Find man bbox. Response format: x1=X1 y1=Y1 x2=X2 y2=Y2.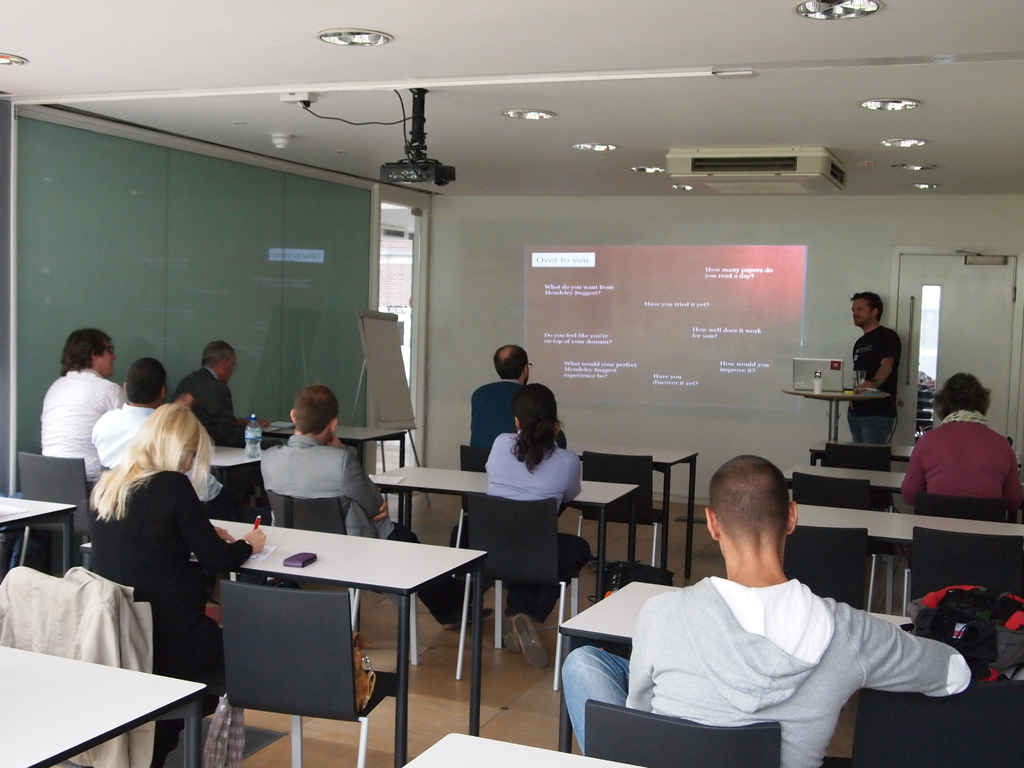
x1=844 y1=292 x2=902 y2=437.
